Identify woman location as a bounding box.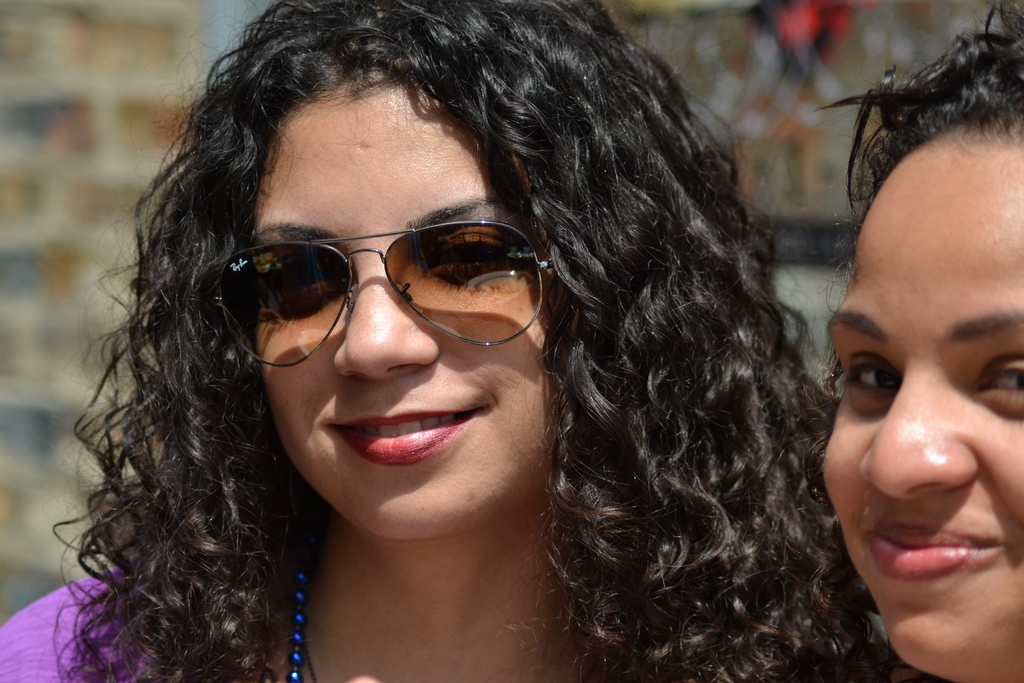
Rect(0, 0, 885, 682).
